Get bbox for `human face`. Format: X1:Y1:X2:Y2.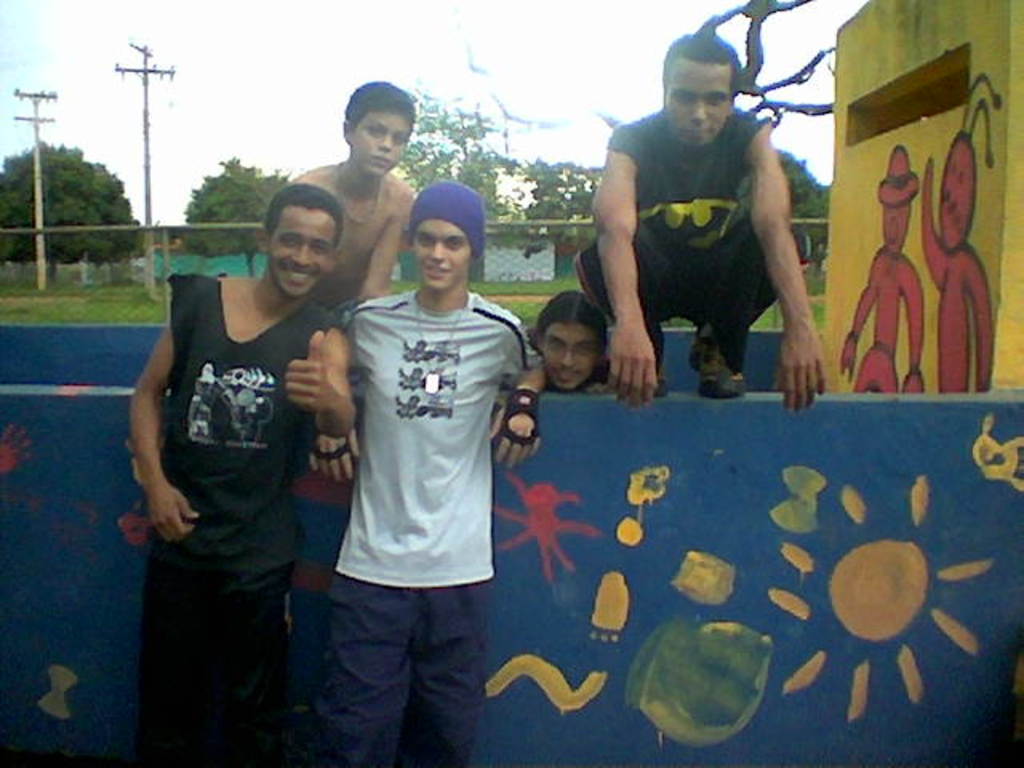
416:221:469:288.
